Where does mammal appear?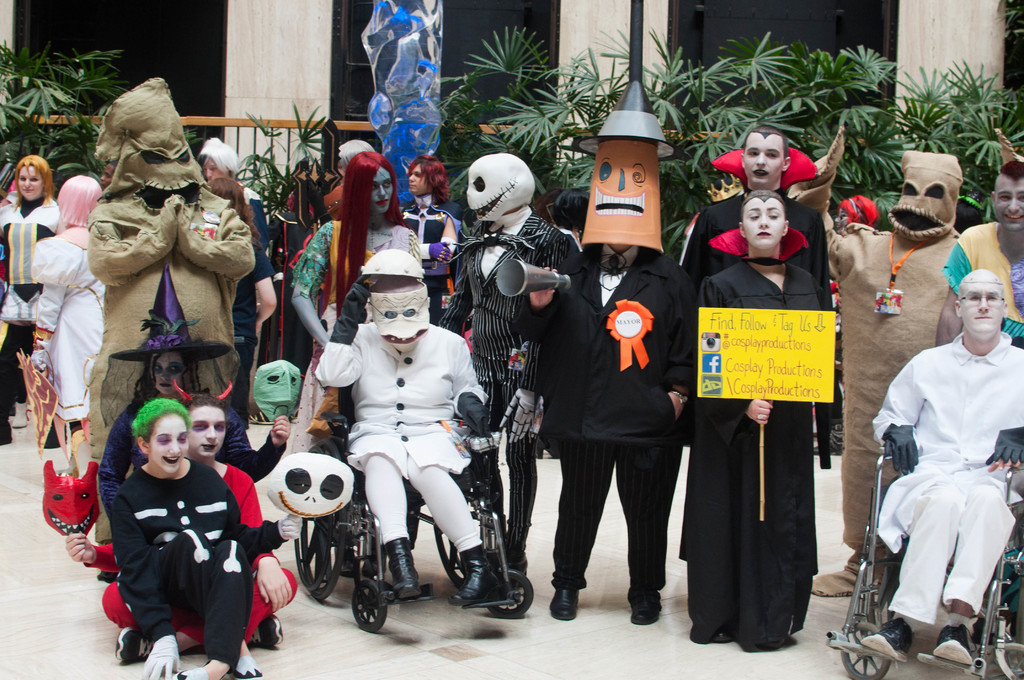
Appears at 95:261:287:519.
